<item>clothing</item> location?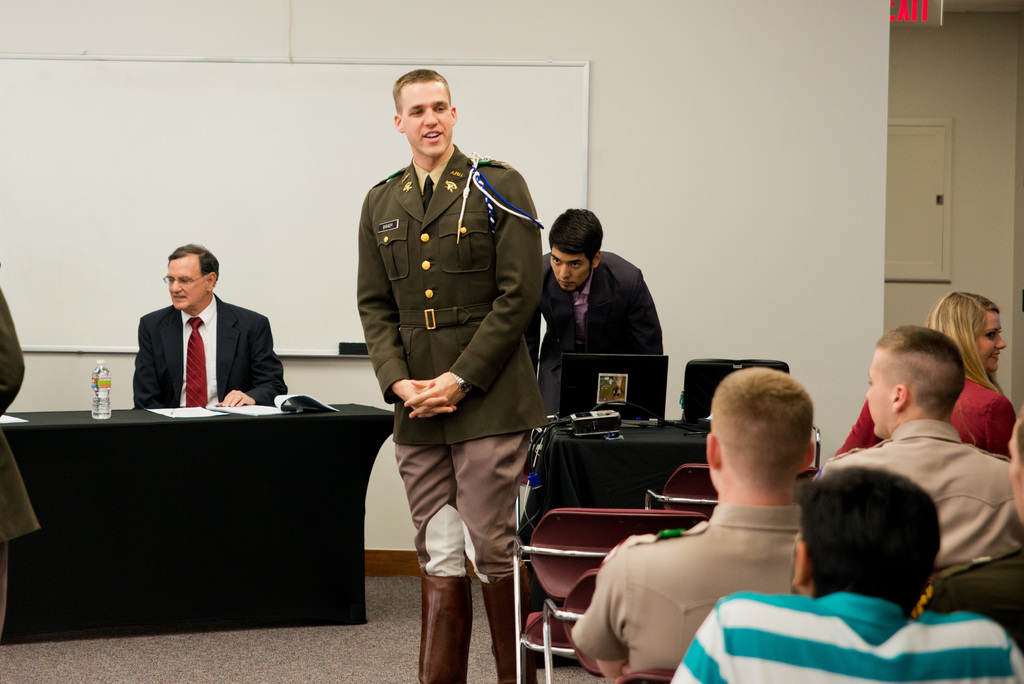
box(670, 591, 1023, 683)
